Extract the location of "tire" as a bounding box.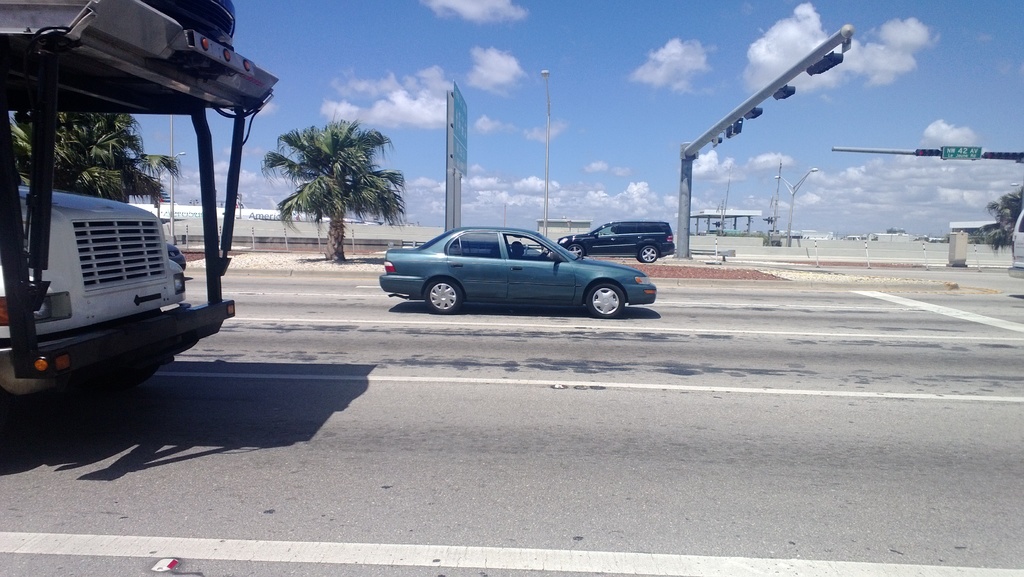
BBox(573, 262, 638, 315).
